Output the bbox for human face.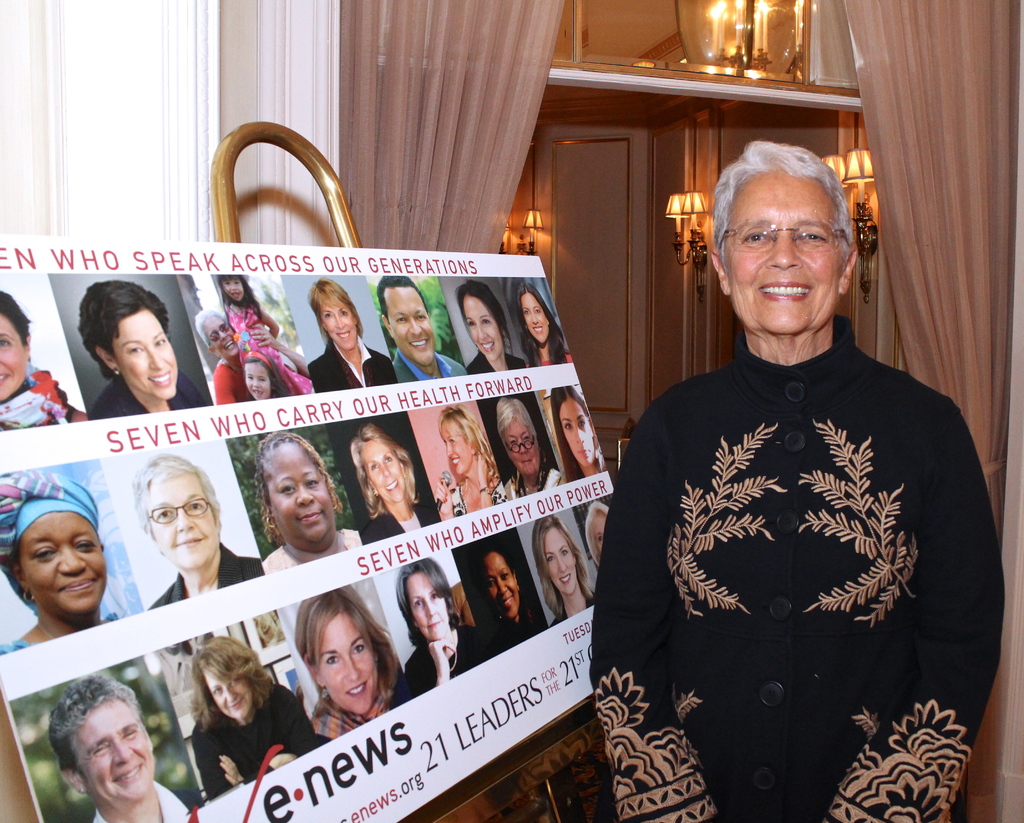
locate(406, 570, 449, 640).
